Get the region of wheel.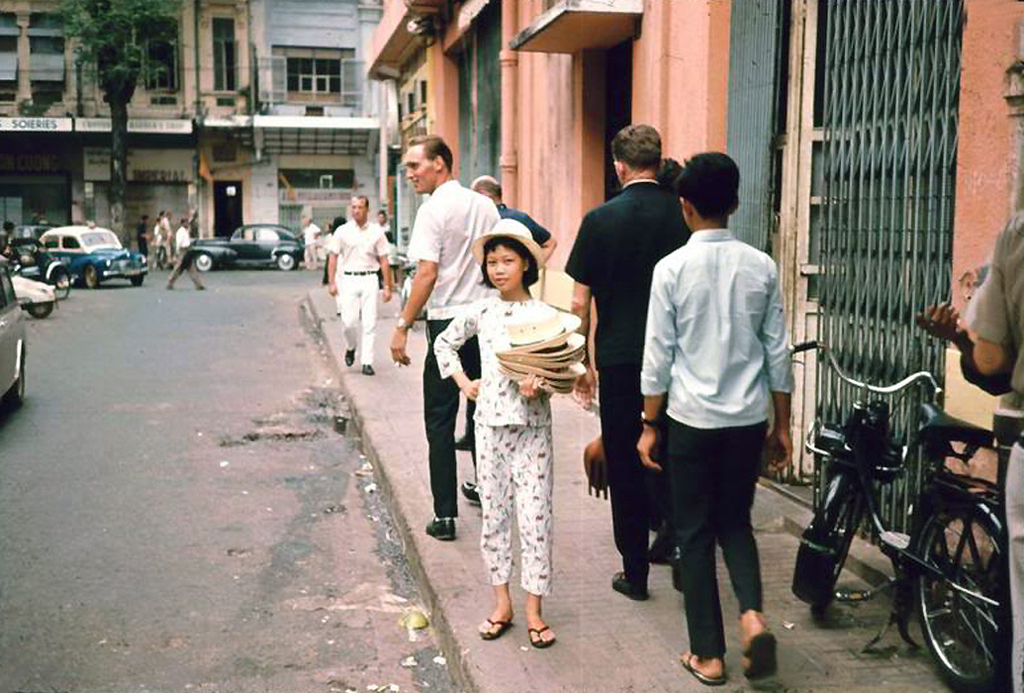
<bbox>2, 351, 31, 418</bbox>.
